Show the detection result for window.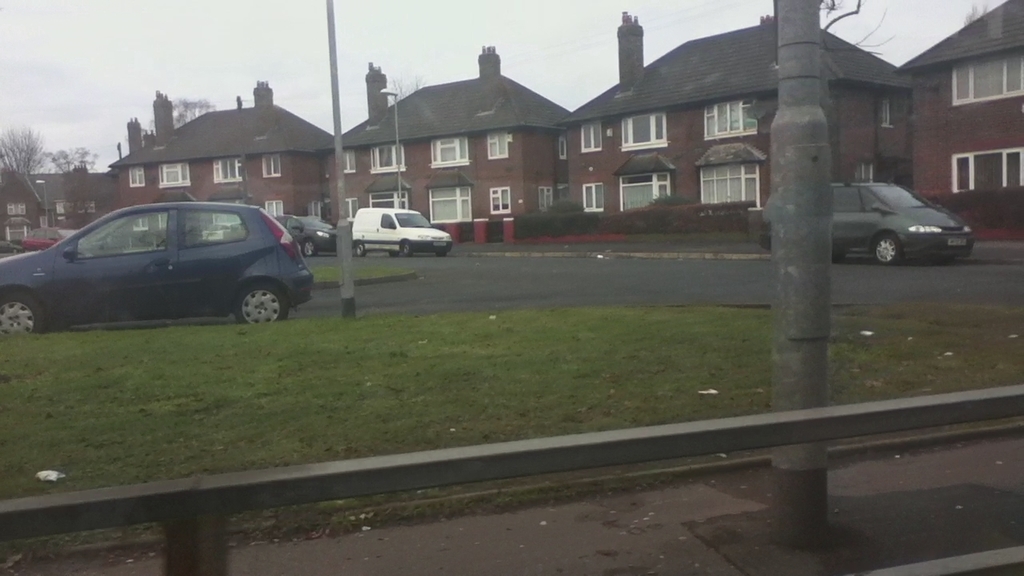
bbox=[266, 199, 284, 215].
